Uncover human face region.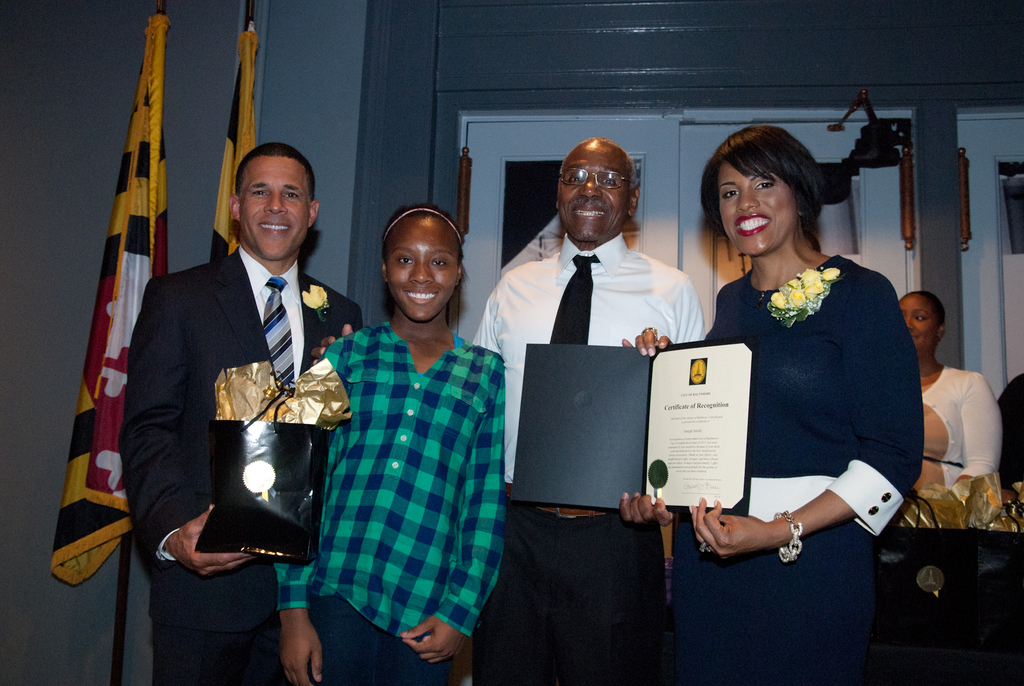
Uncovered: region(718, 166, 796, 256).
